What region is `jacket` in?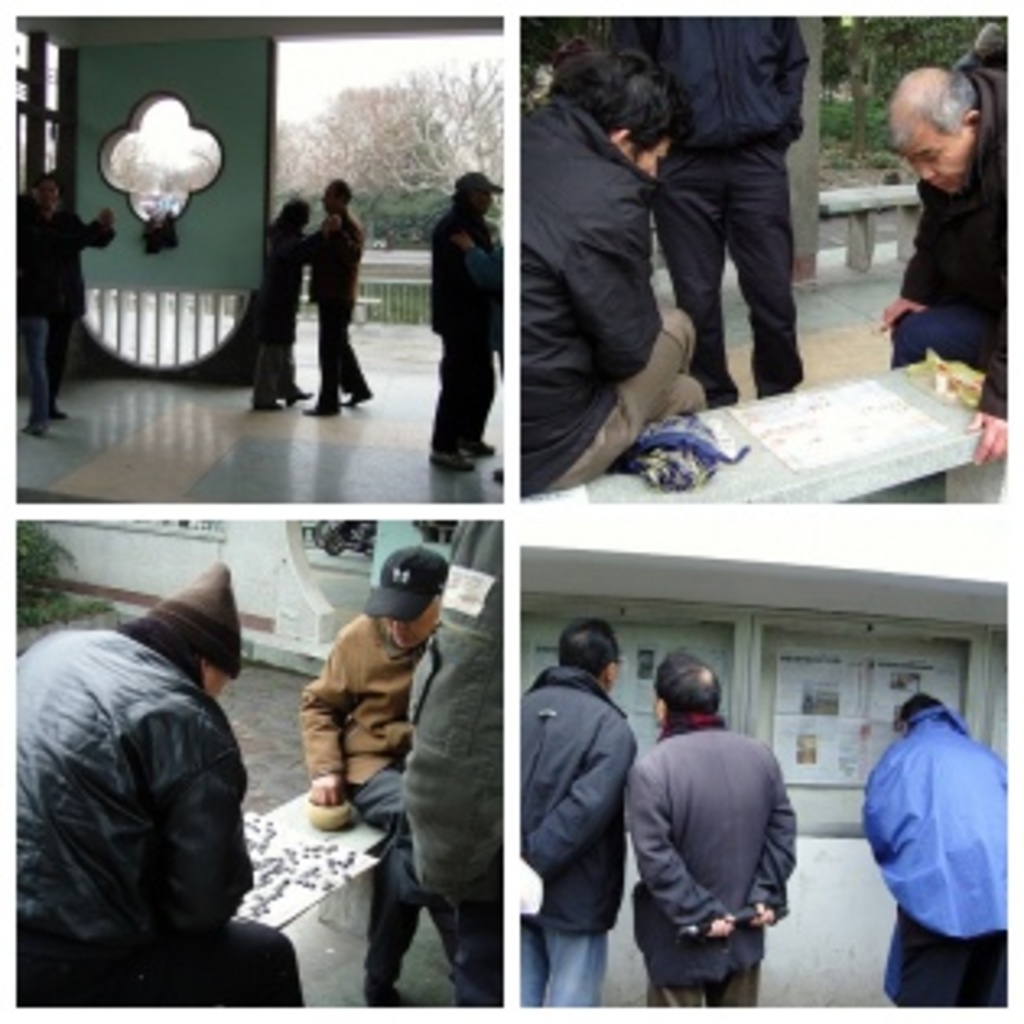
locate(13, 185, 120, 332).
